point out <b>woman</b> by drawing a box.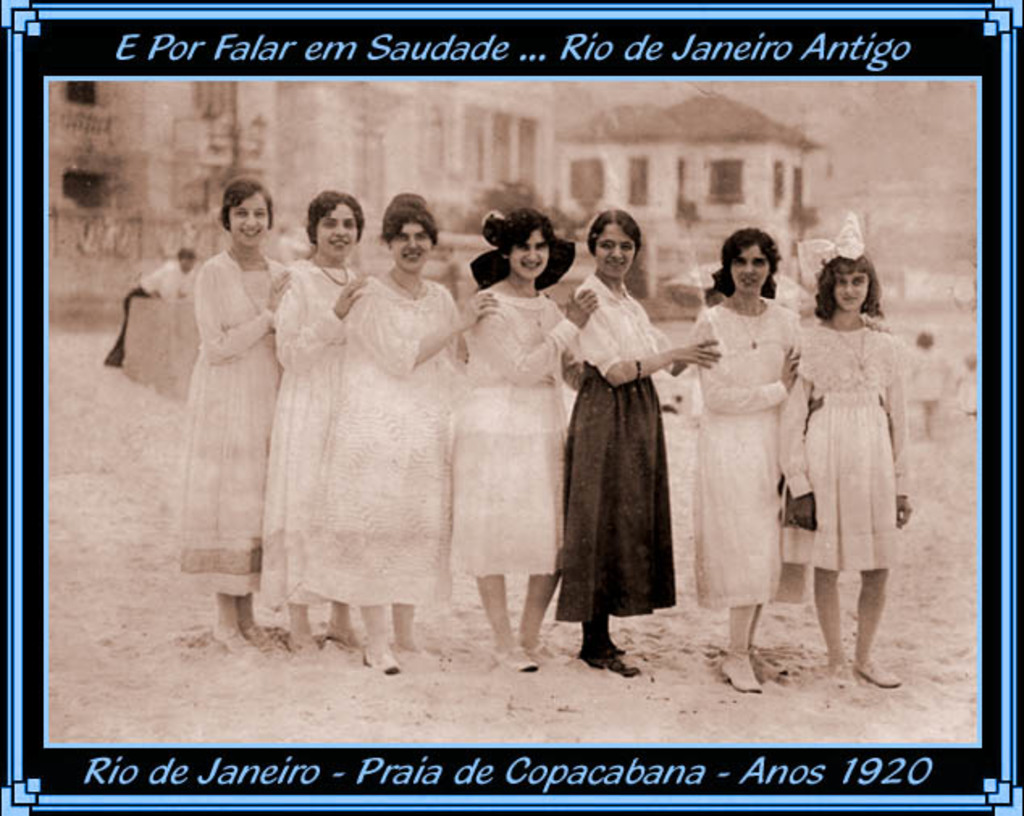
pyautogui.locateOnScreen(552, 207, 722, 671).
